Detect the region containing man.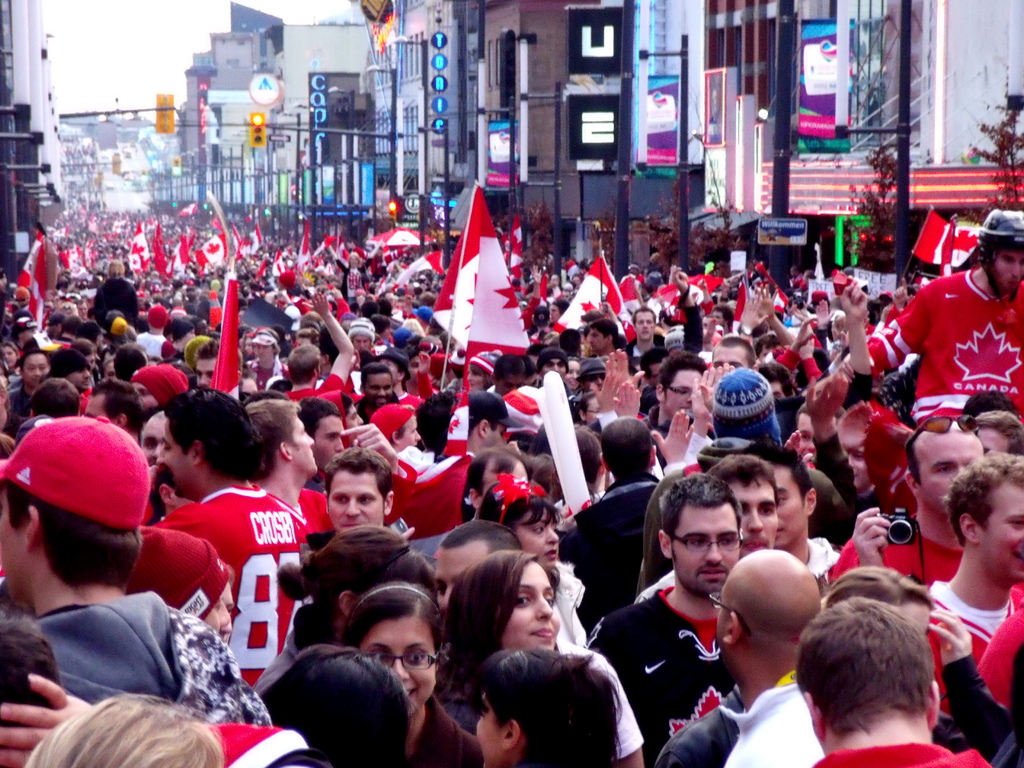
box(497, 353, 525, 412).
